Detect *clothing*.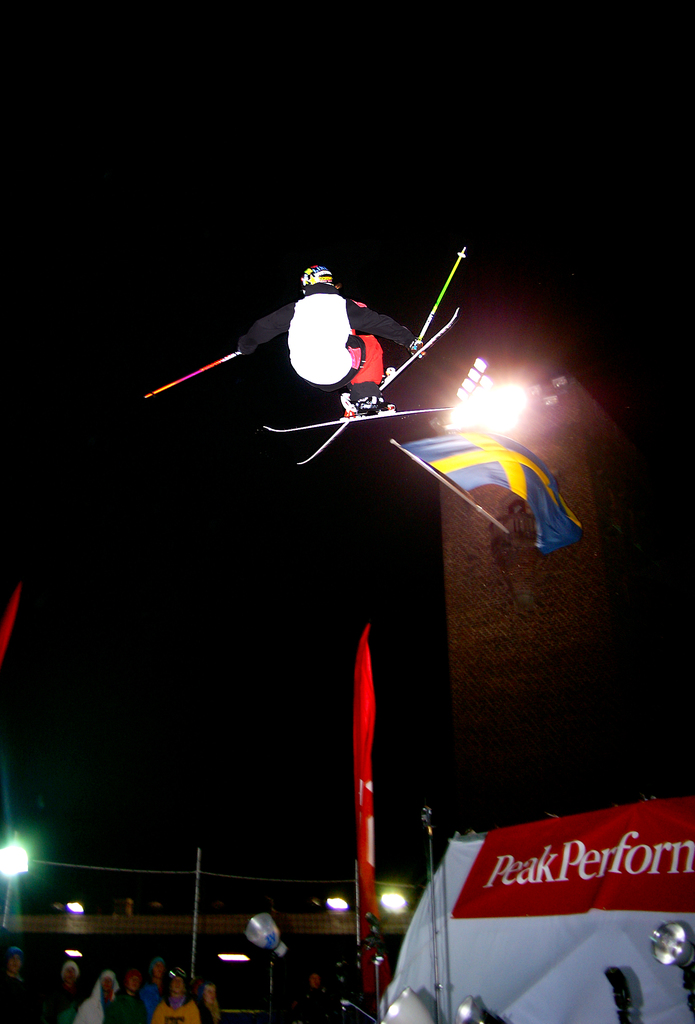
Detected at crop(220, 260, 436, 437).
